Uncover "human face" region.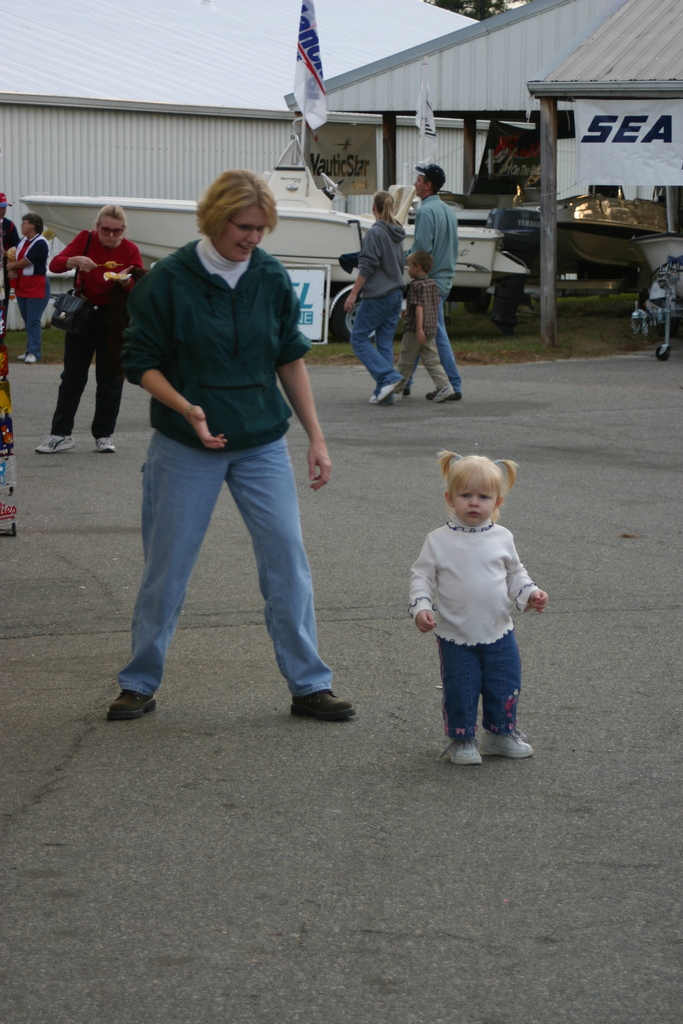
Uncovered: Rect(453, 485, 497, 525).
